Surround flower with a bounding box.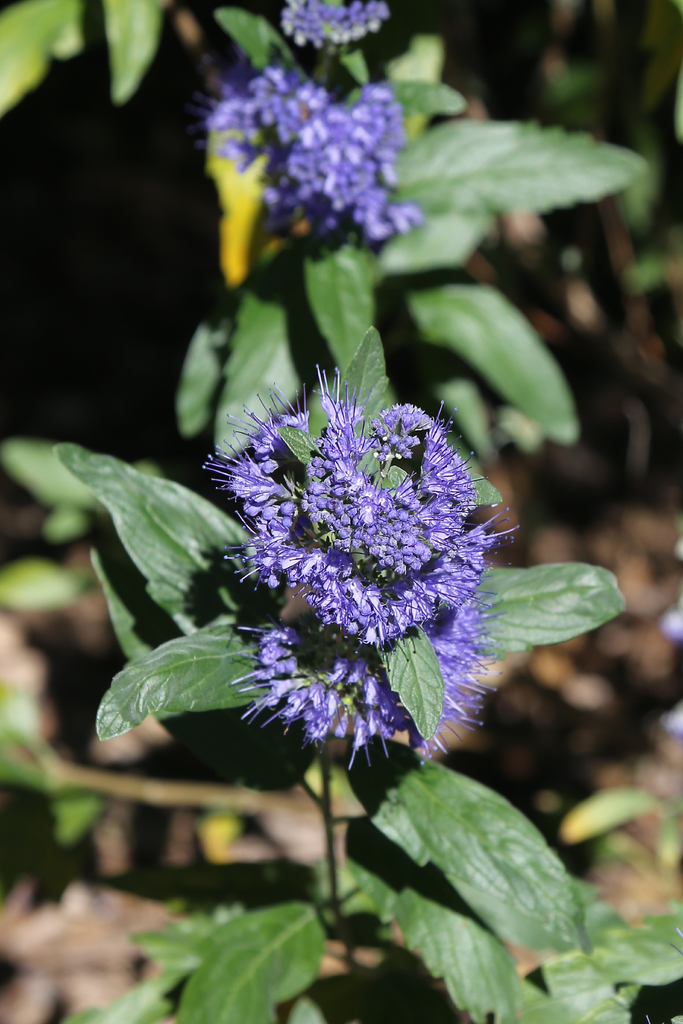
(x1=203, y1=8, x2=422, y2=234).
